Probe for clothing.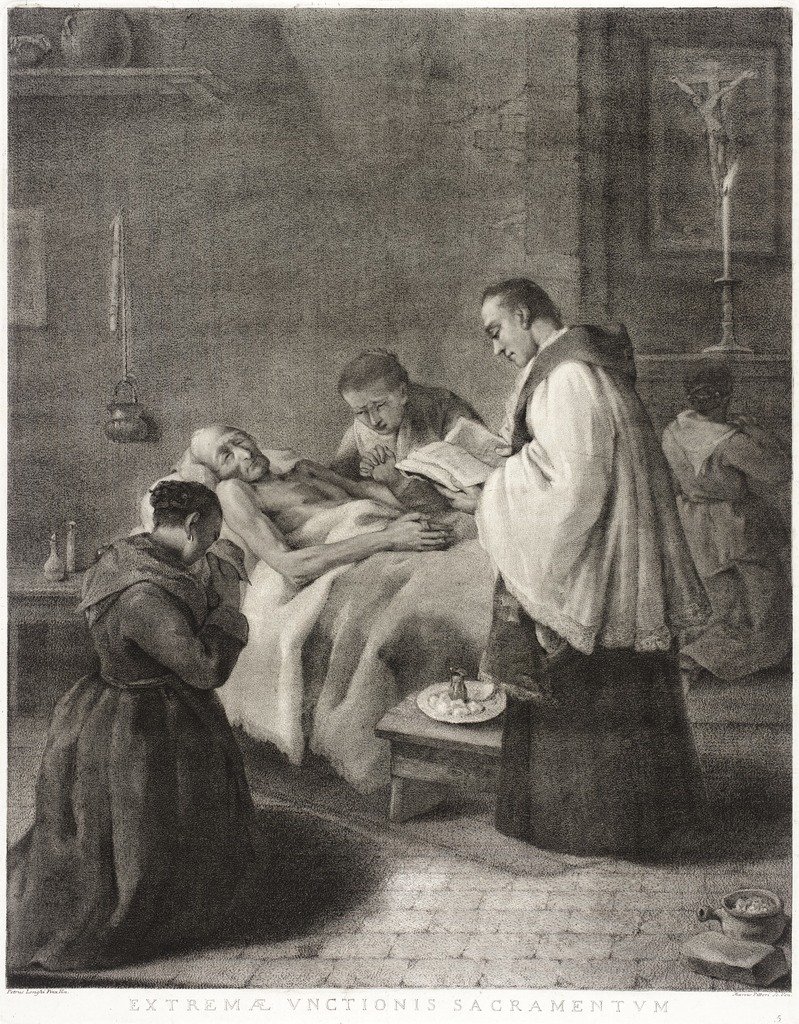
Probe result: {"x1": 659, "y1": 405, "x2": 798, "y2": 692}.
